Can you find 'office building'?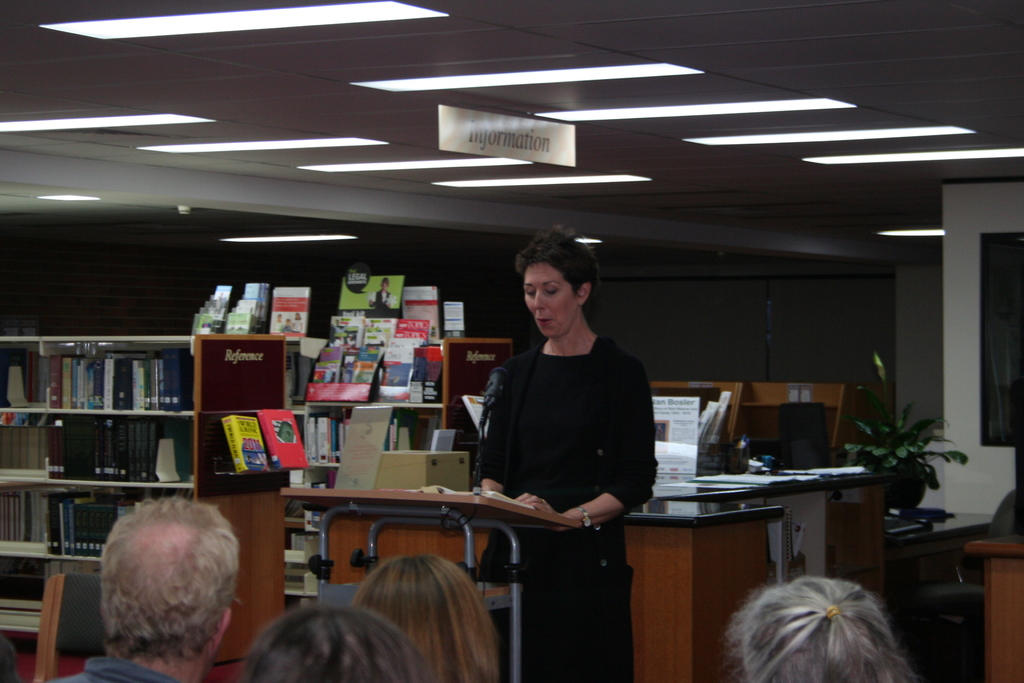
Yes, bounding box: <region>0, 0, 1023, 682</region>.
